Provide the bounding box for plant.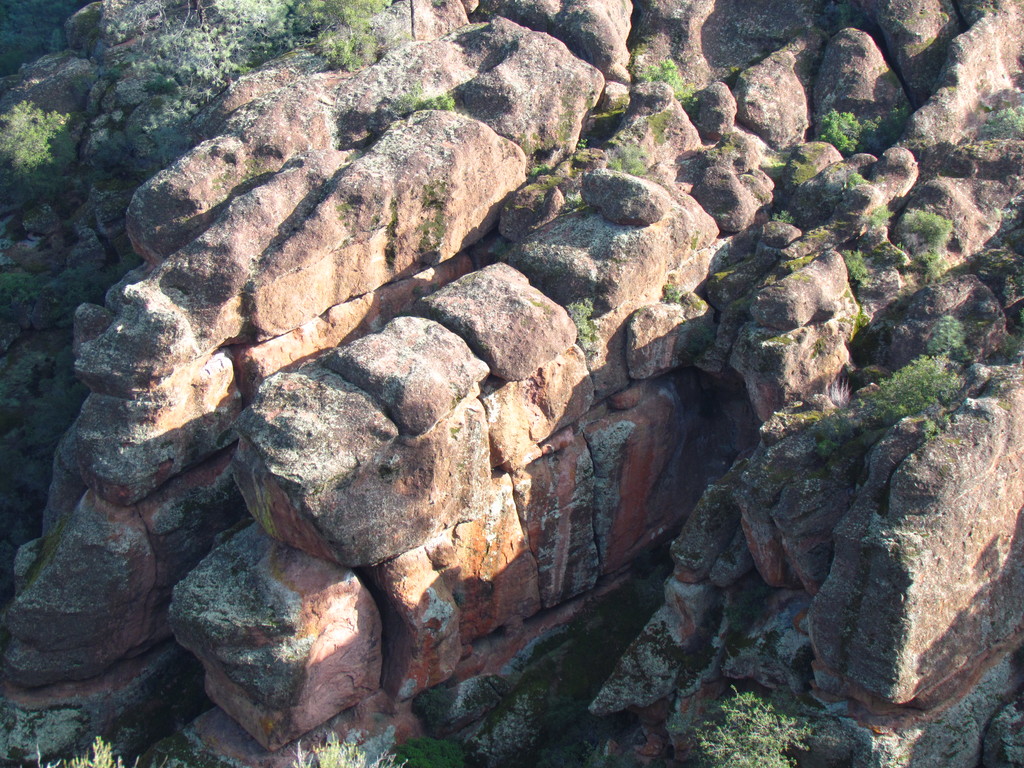
[924,305,988,355].
